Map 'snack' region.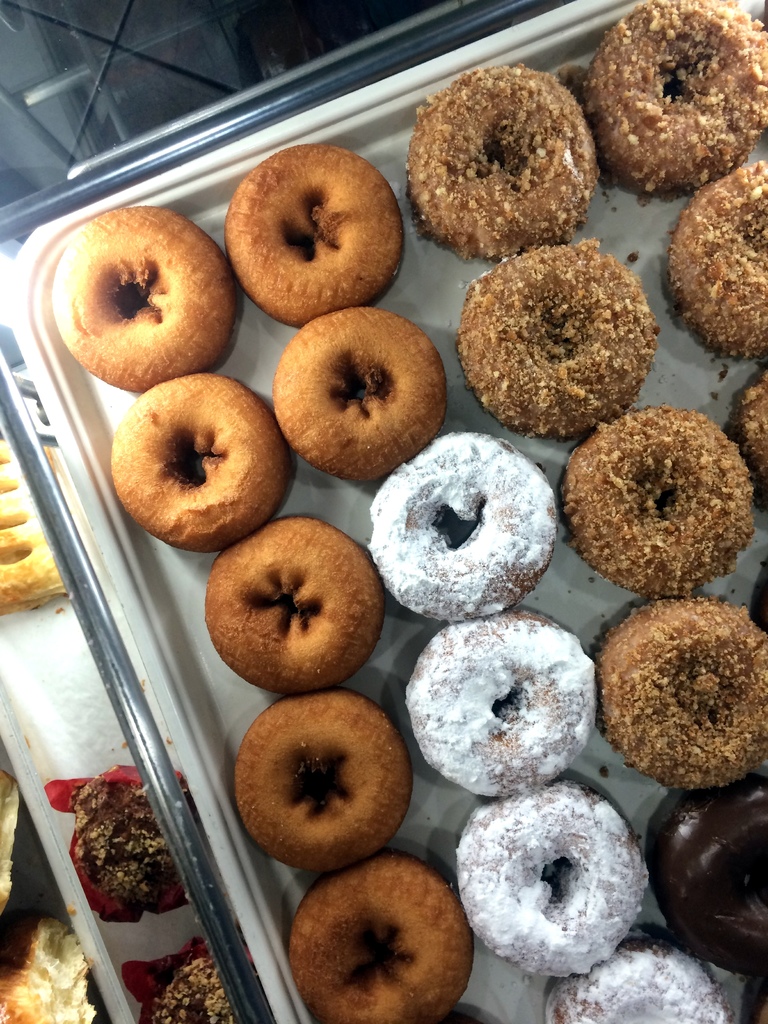
Mapped to detection(582, 0, 767, 183).
